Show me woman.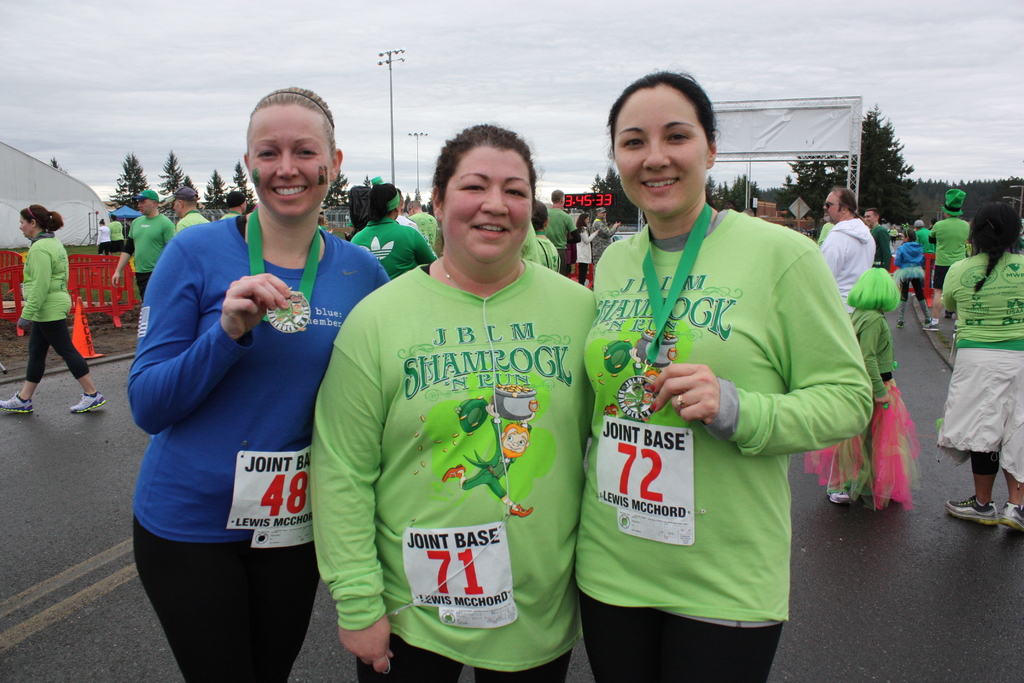
woman is here: 126 84 388 682.
